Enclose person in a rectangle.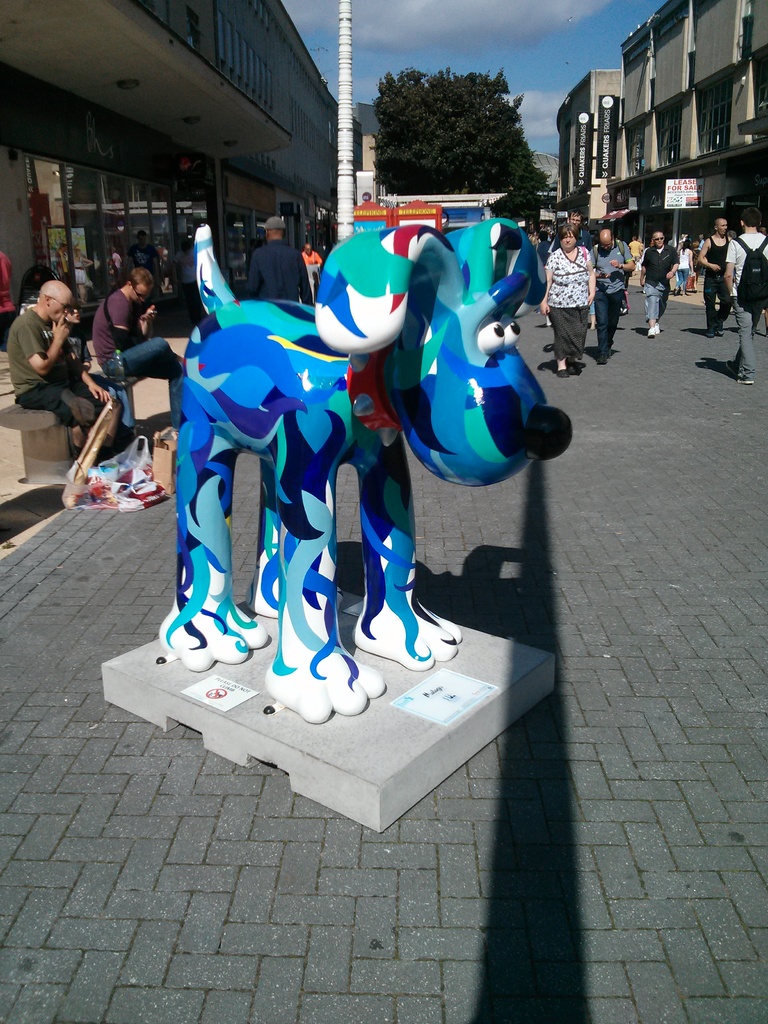
x1=718 y1=206 x2=767 y2=388.
